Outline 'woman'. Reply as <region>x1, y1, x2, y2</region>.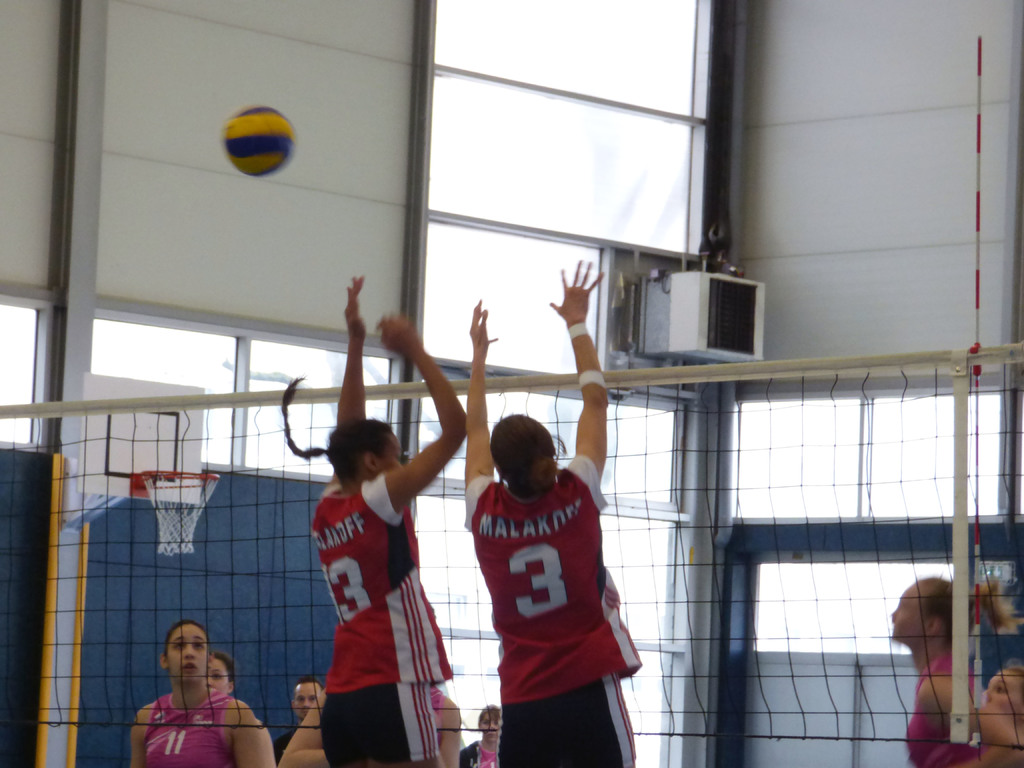
<region>879, 573, 1022, 765</region>.
